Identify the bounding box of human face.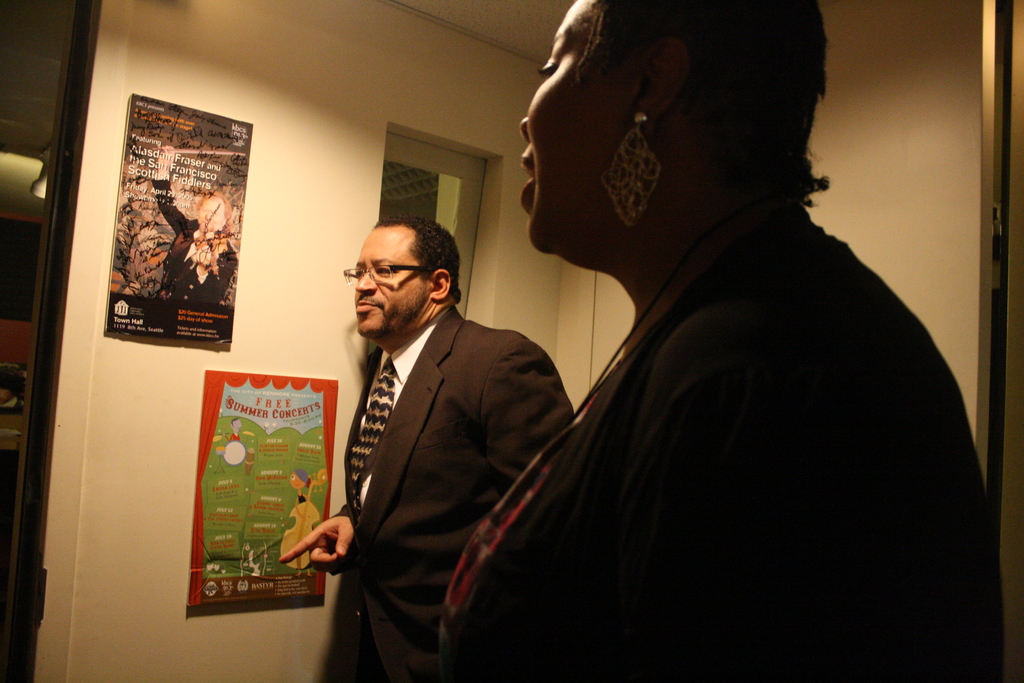
detection(198, 196, 223, 231).
